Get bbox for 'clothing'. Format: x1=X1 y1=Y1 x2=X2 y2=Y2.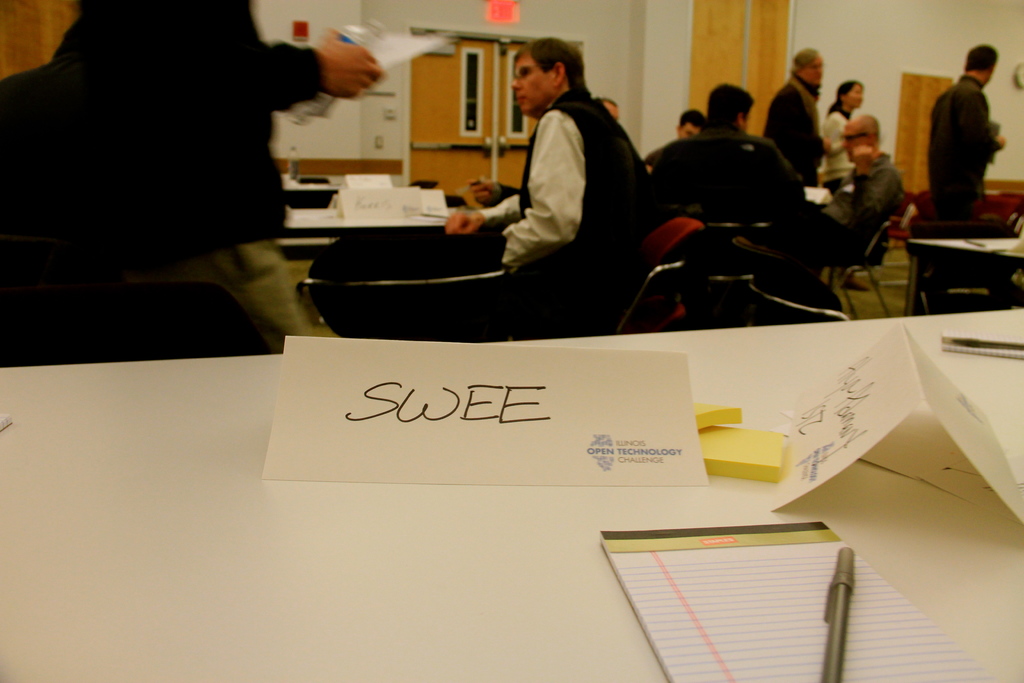
x1=480 y1=85 x2=668 y2=325.
